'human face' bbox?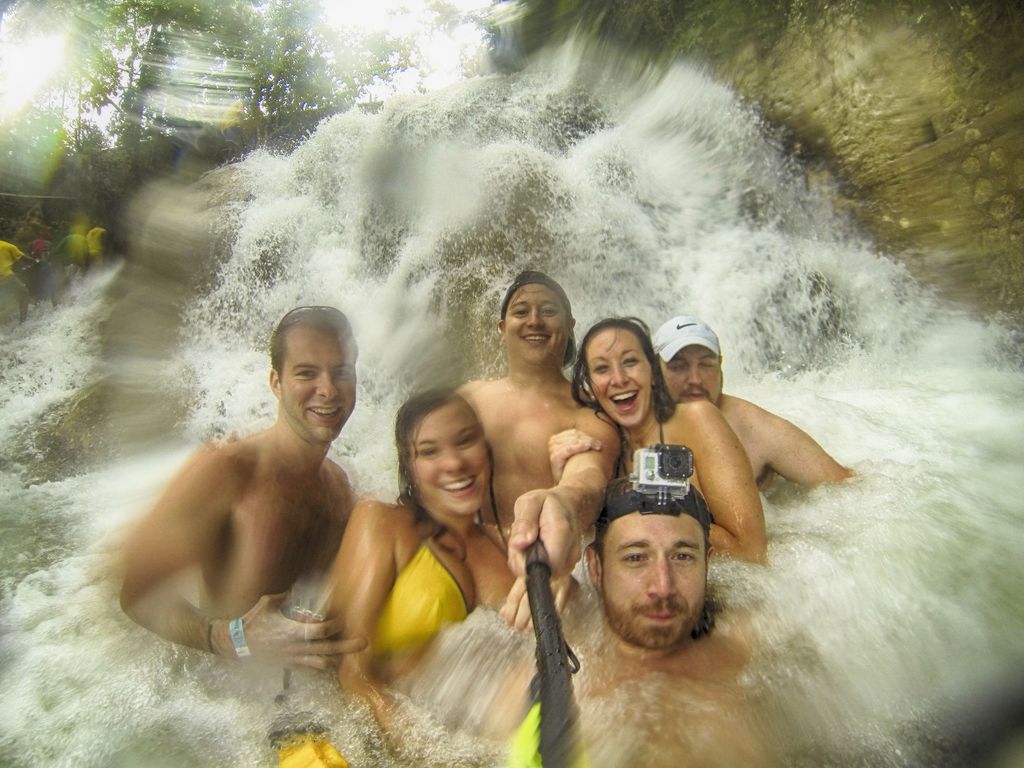
l=411, t=406, r=490, b=517
